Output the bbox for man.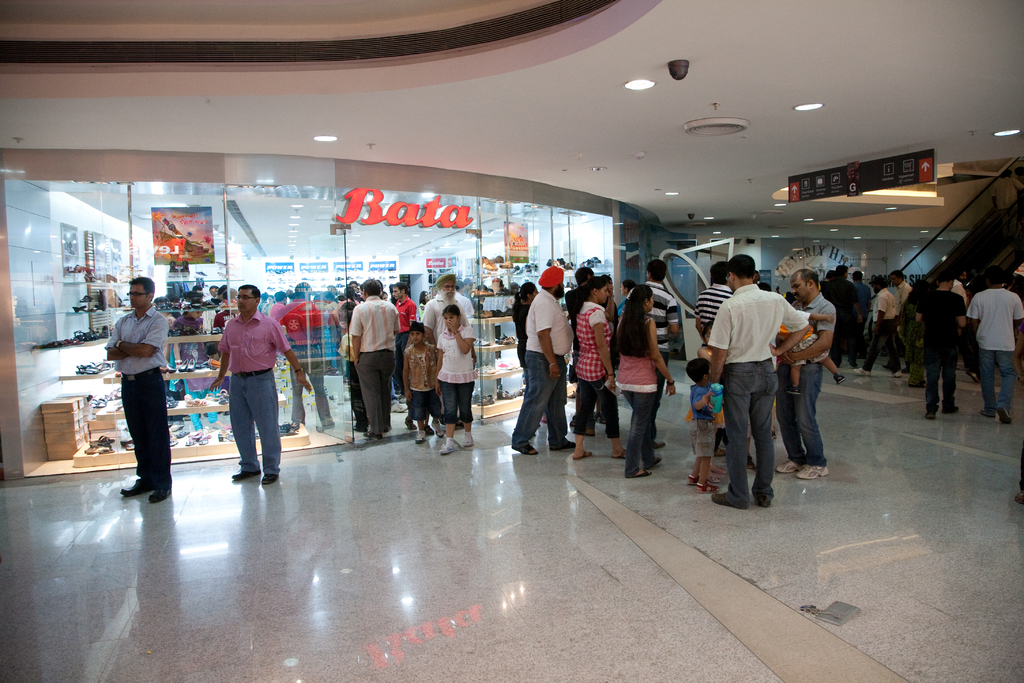
[510,263,579,454].
